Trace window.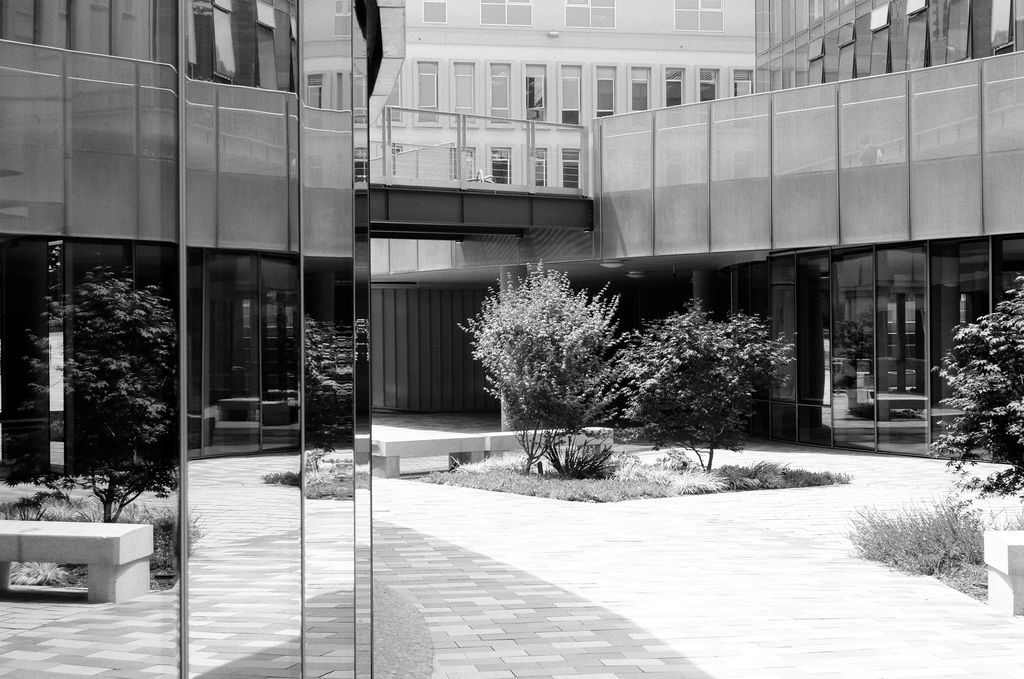
Traced to l=519, t=58, r=548, b=129.
